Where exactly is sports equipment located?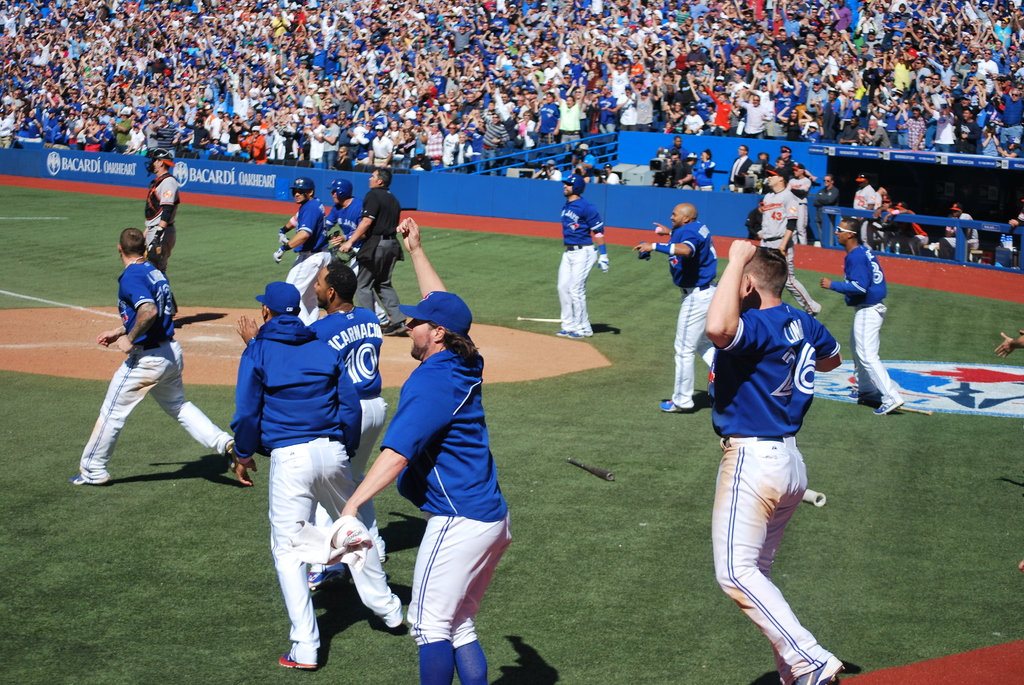
Its bounding box is x1=798, y1=656, x2=843, y2=684.
